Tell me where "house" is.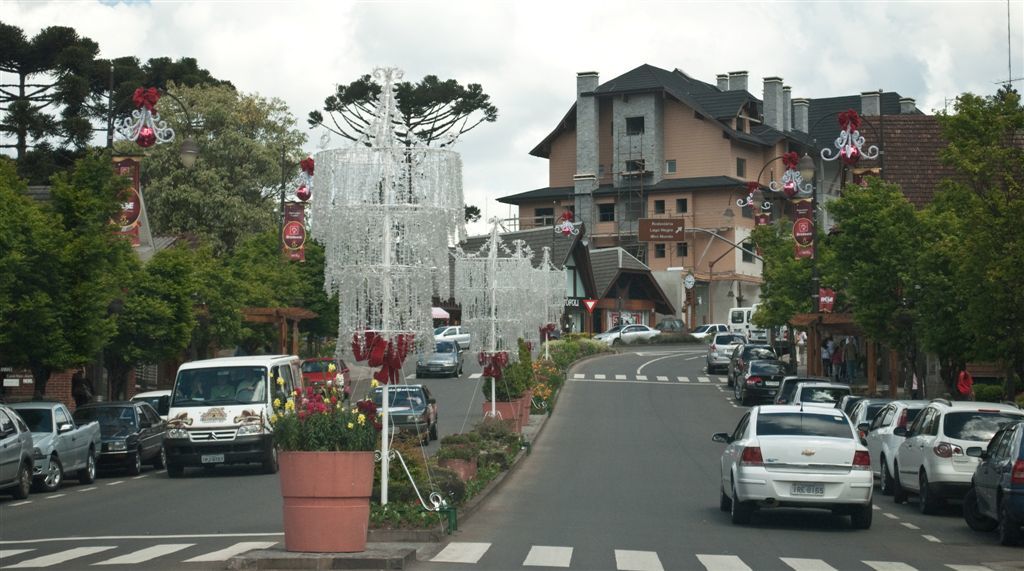
"house" is at bbox=[494, 65, 832, 347].
